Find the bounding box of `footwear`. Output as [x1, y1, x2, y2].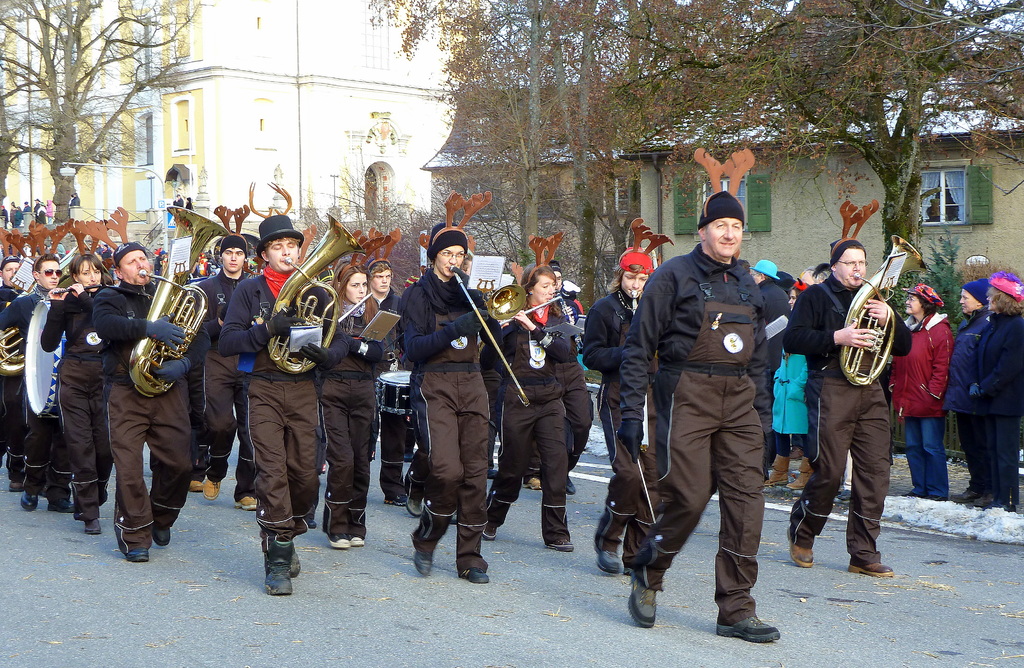
[848, 557, 894, 577].
